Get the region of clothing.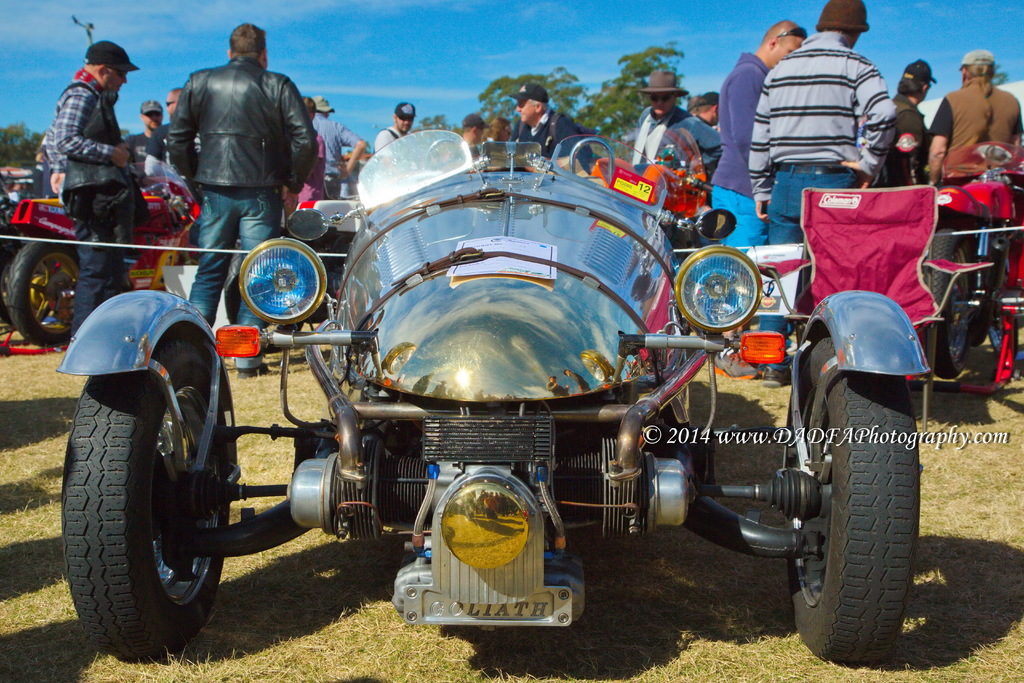
x1=44, y1=72, x2=125, y2=334.
